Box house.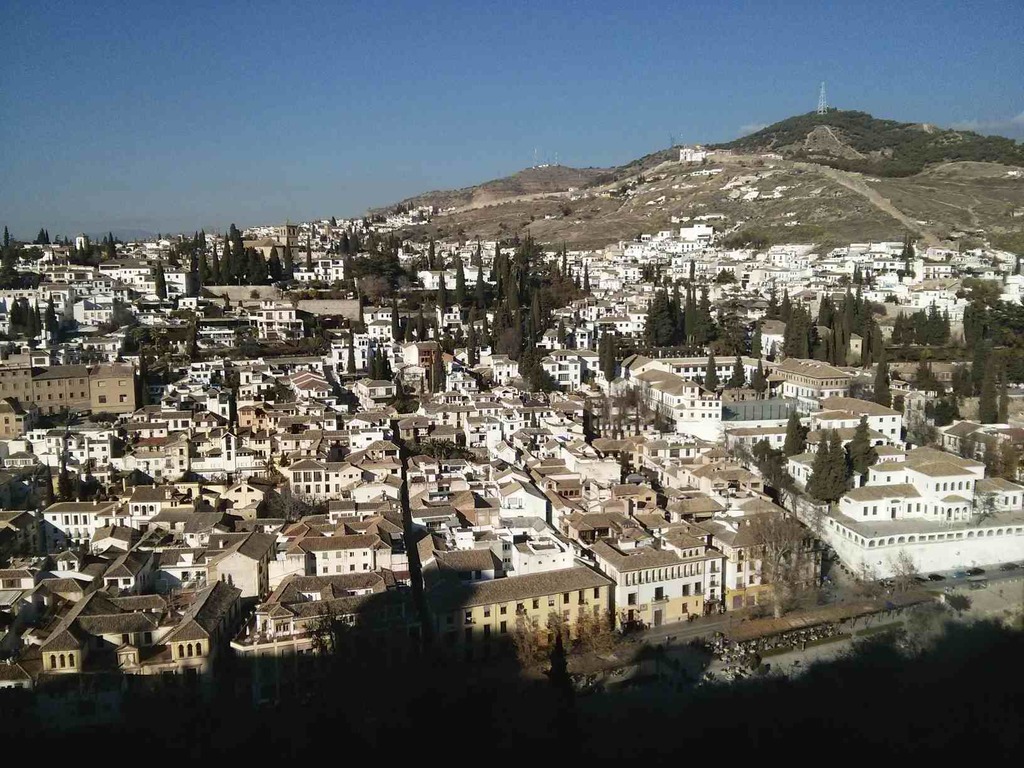
box=[564, 183, 579, 191].
